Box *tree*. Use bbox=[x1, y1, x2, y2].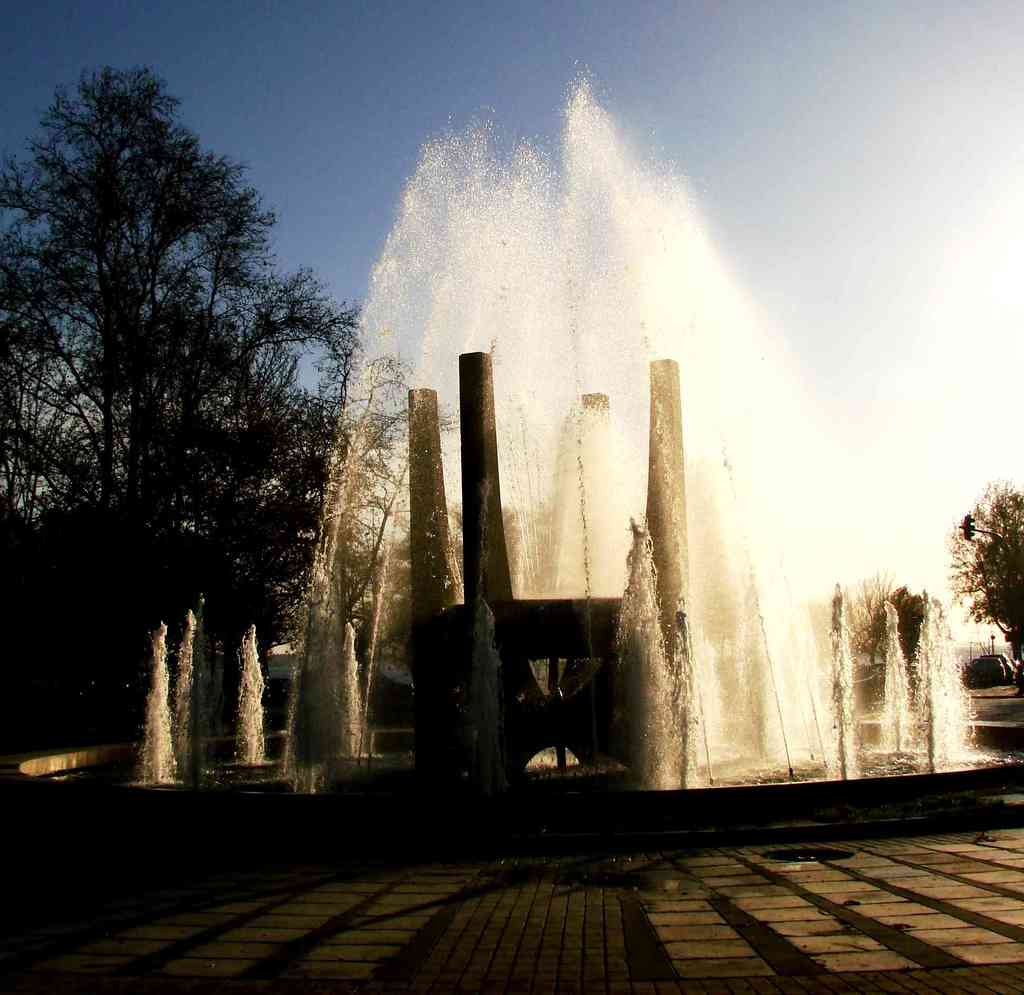
bbox=[26, 37, 371, 681].
